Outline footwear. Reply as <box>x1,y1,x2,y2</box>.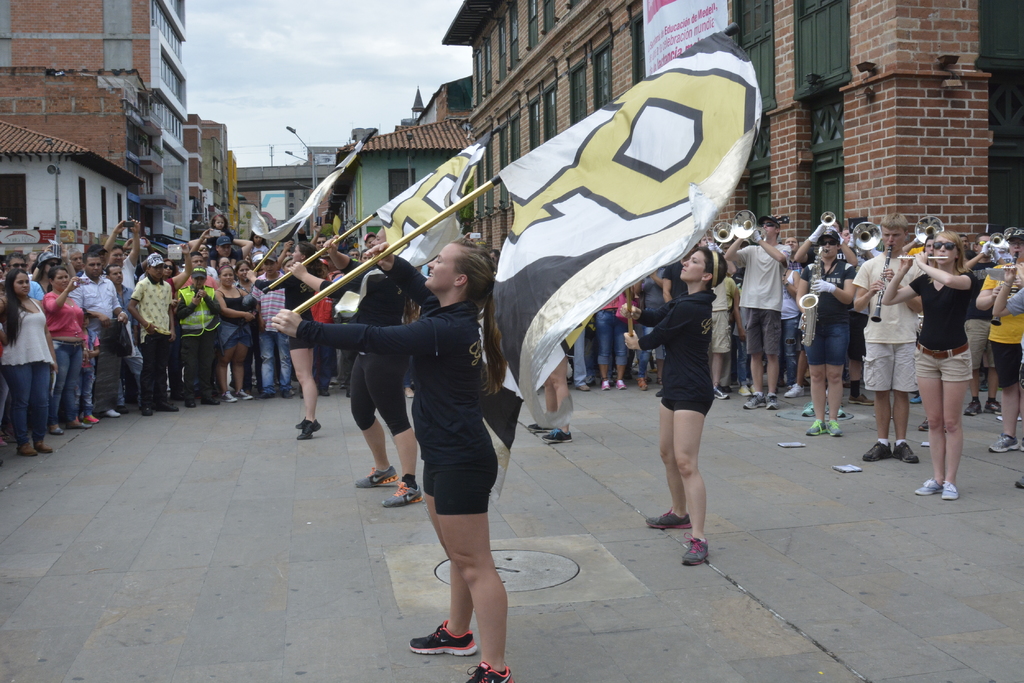
<box>785,383,807,398</box>.
